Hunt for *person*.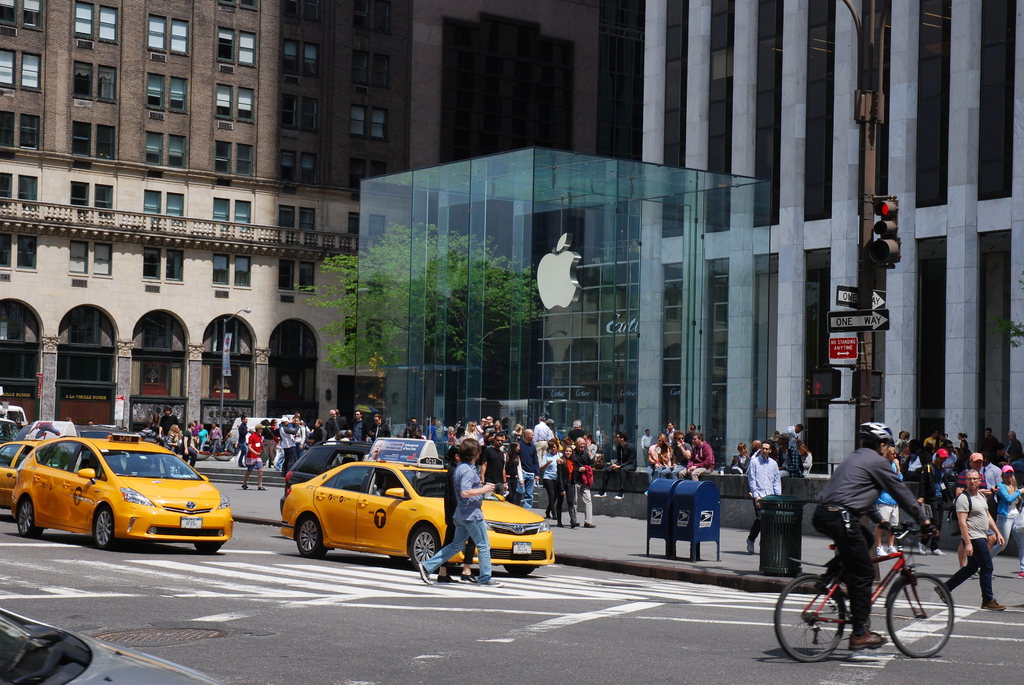
Hunted down at x1=573 y1=436 x2=597 y2=531.
